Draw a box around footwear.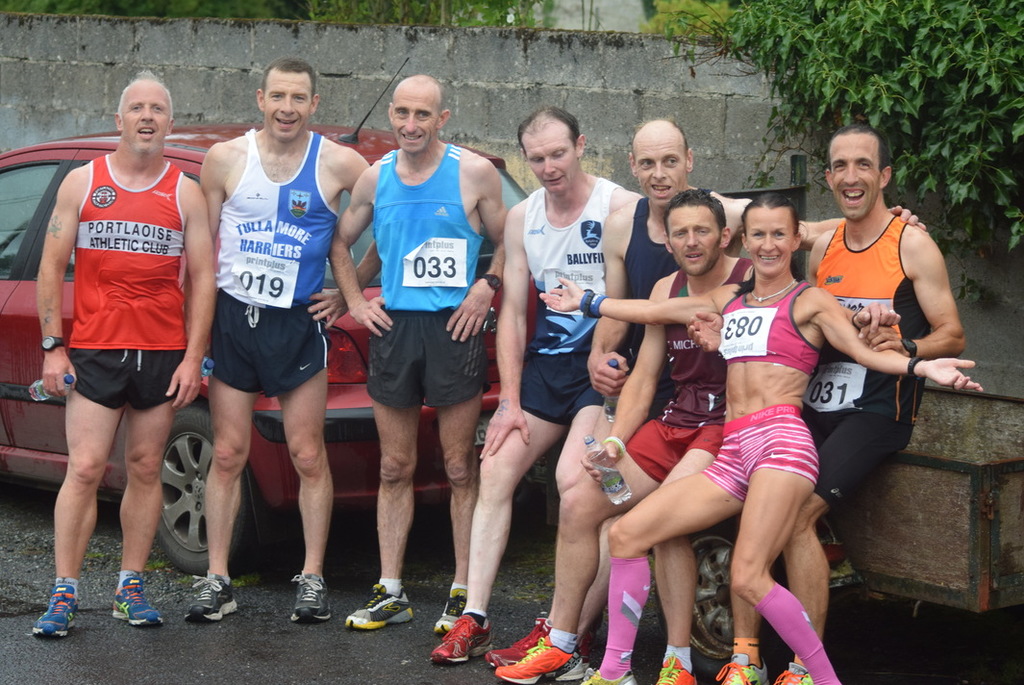
select_region(112, 576, 163, 629).
